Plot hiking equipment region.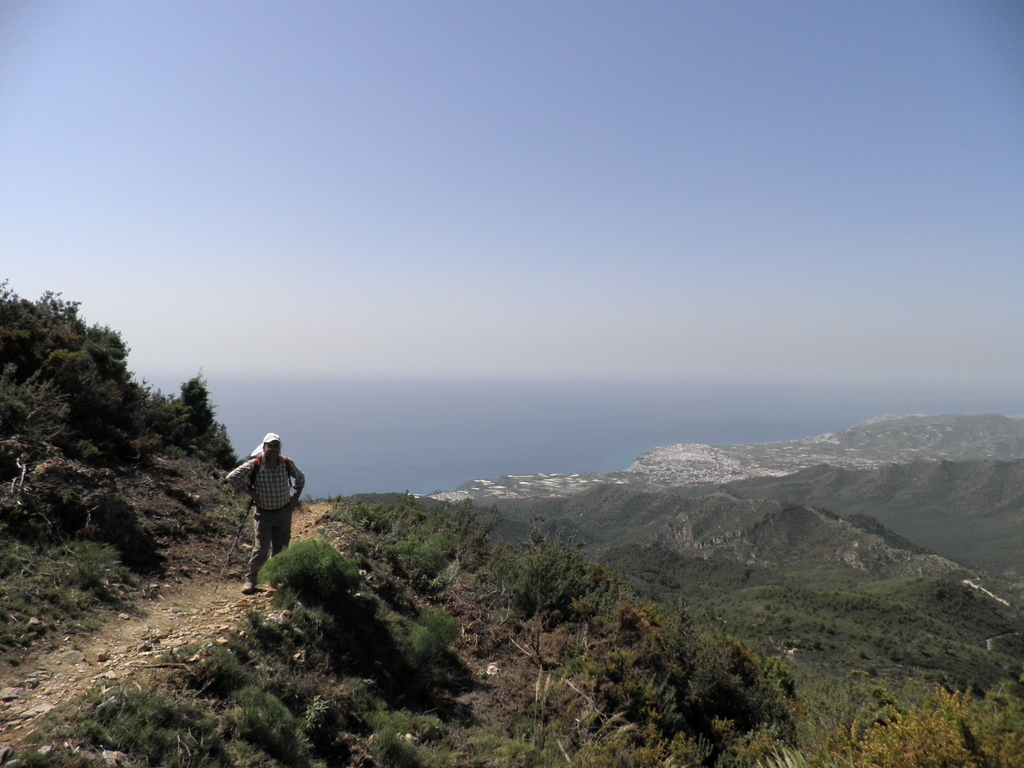
Plotted at bbox(250, 450, 291, 495).
